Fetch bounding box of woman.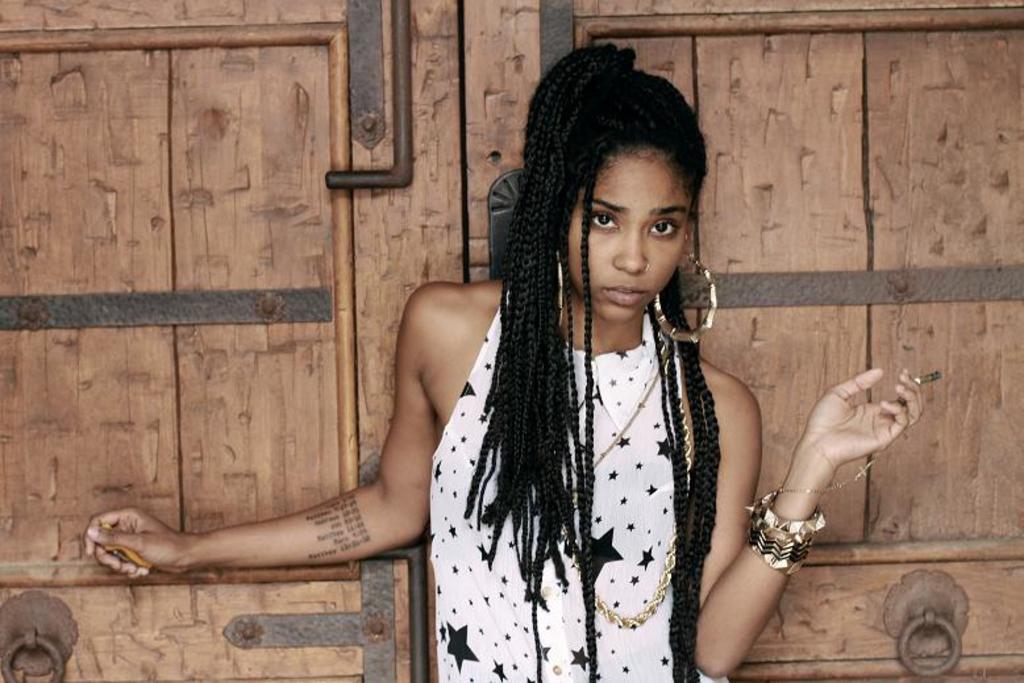
Bbox: (86,45,921,682).
